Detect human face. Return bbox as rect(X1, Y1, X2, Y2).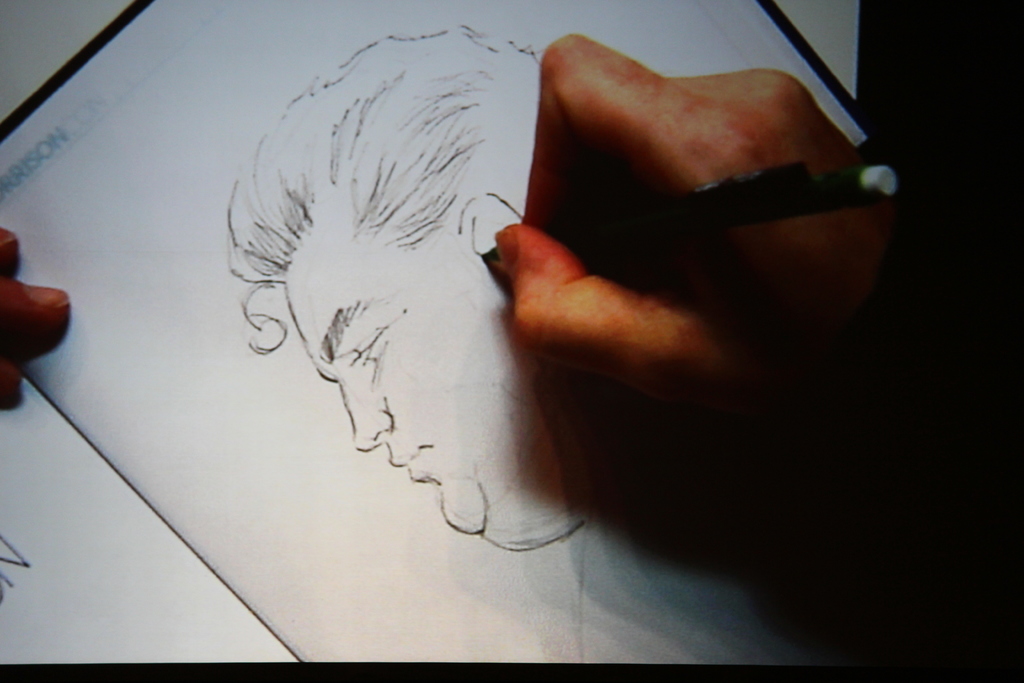
rect(281, 192, 575, 547).
